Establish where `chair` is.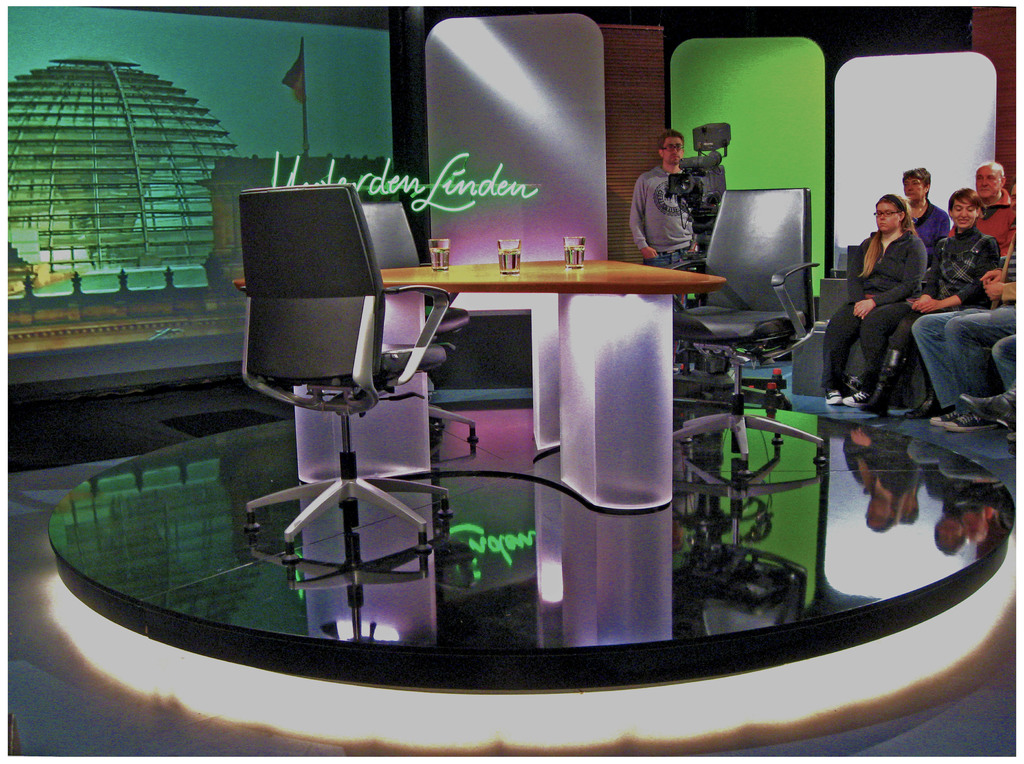
Established at pyautogui.locateOnScreen(662, 186, 832, 474).
